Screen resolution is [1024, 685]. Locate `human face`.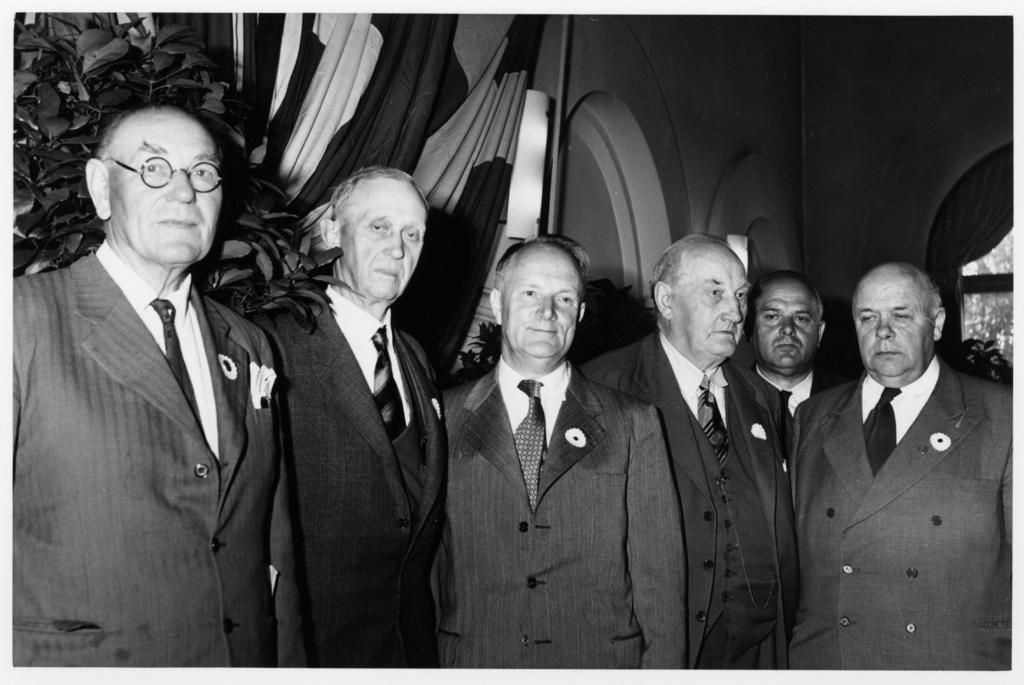
<box>753,279,819,368</box>.
